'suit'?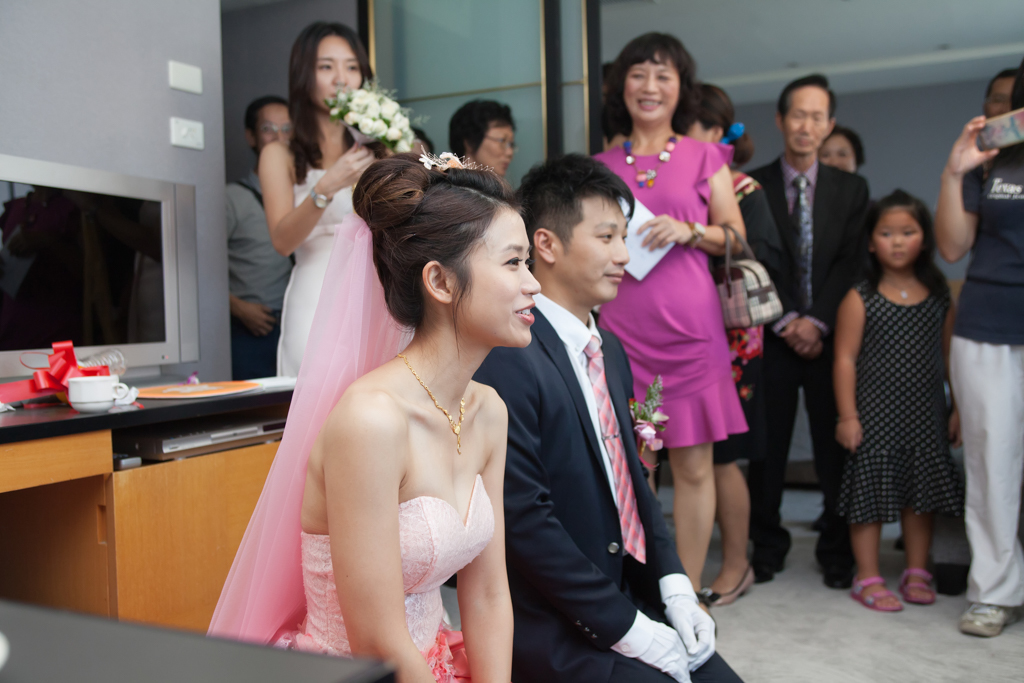
left=473, top=303, right=738, bottom=682
